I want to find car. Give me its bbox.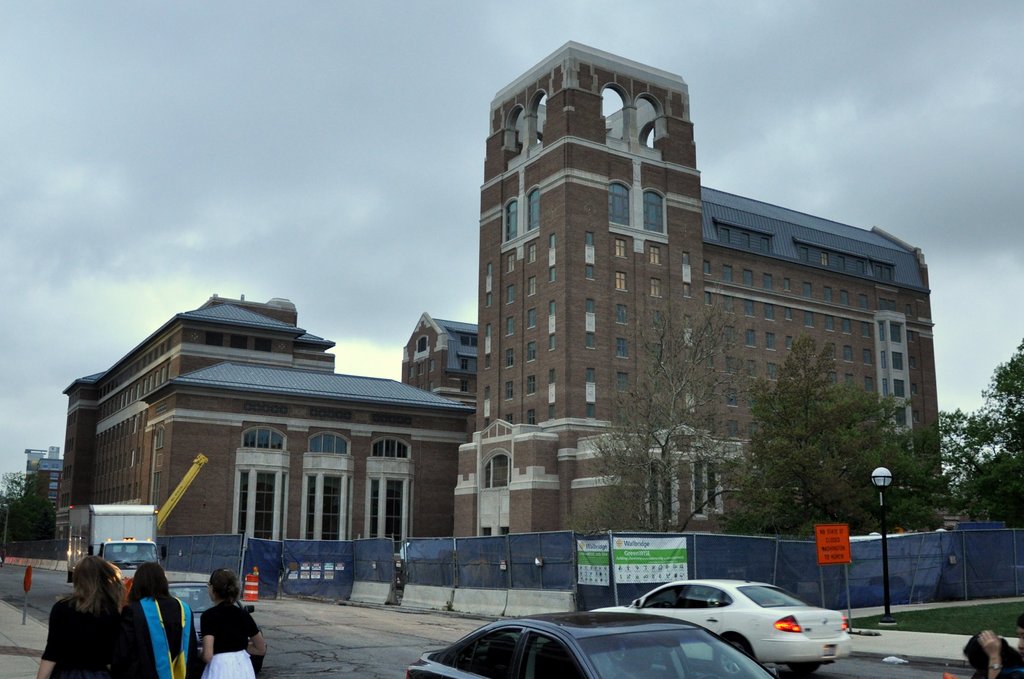
Rect(163, 573, 265, 671).
